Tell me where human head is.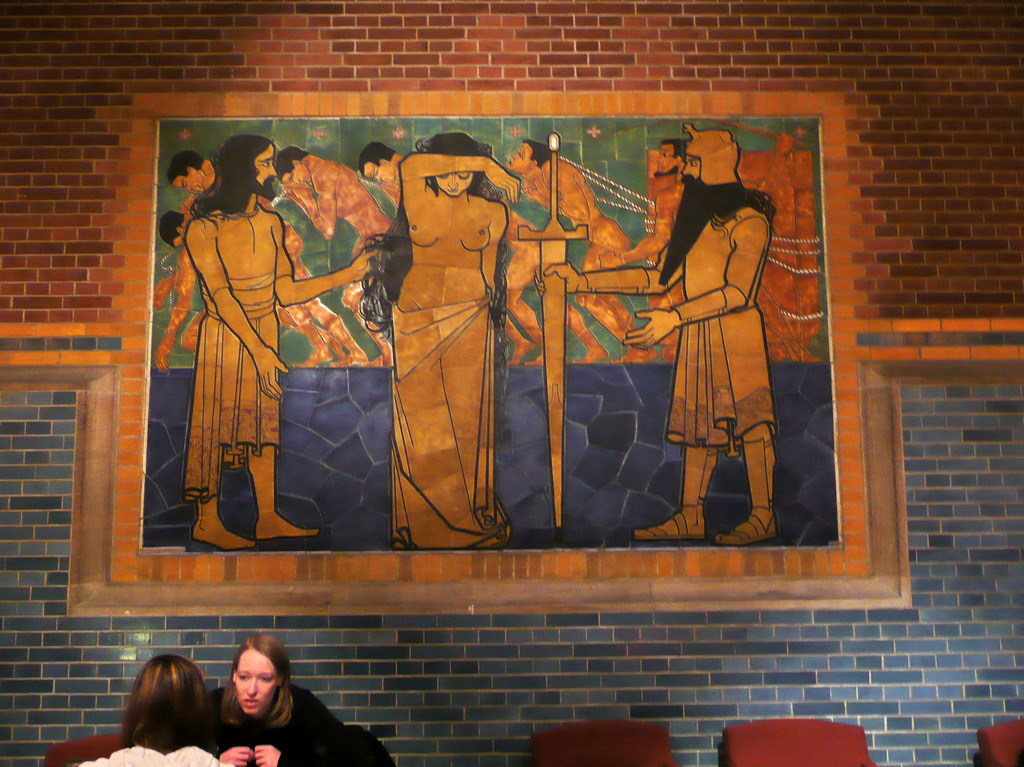
human head is at BBox(222, 134, 274, 193).
